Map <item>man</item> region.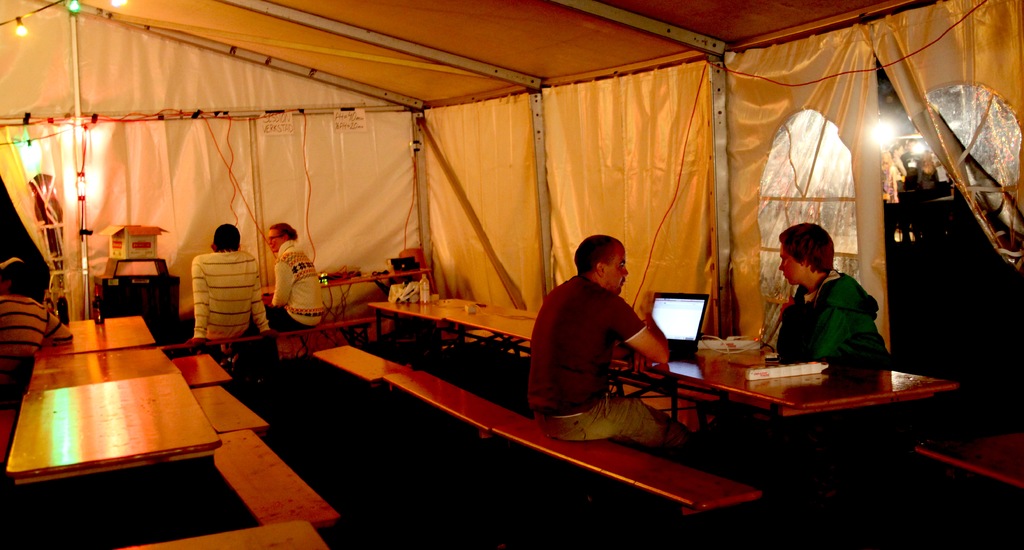
Mapped to bbox=(184, 223, 276, 371).
